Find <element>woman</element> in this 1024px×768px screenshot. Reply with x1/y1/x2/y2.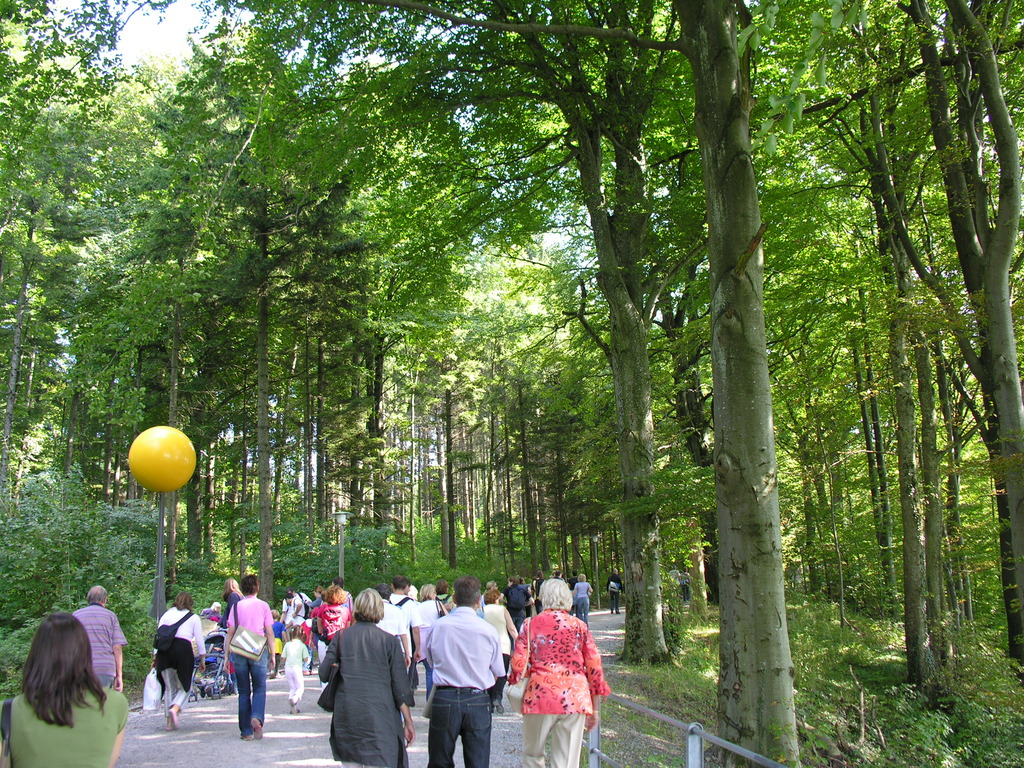
153/590/209/726.
